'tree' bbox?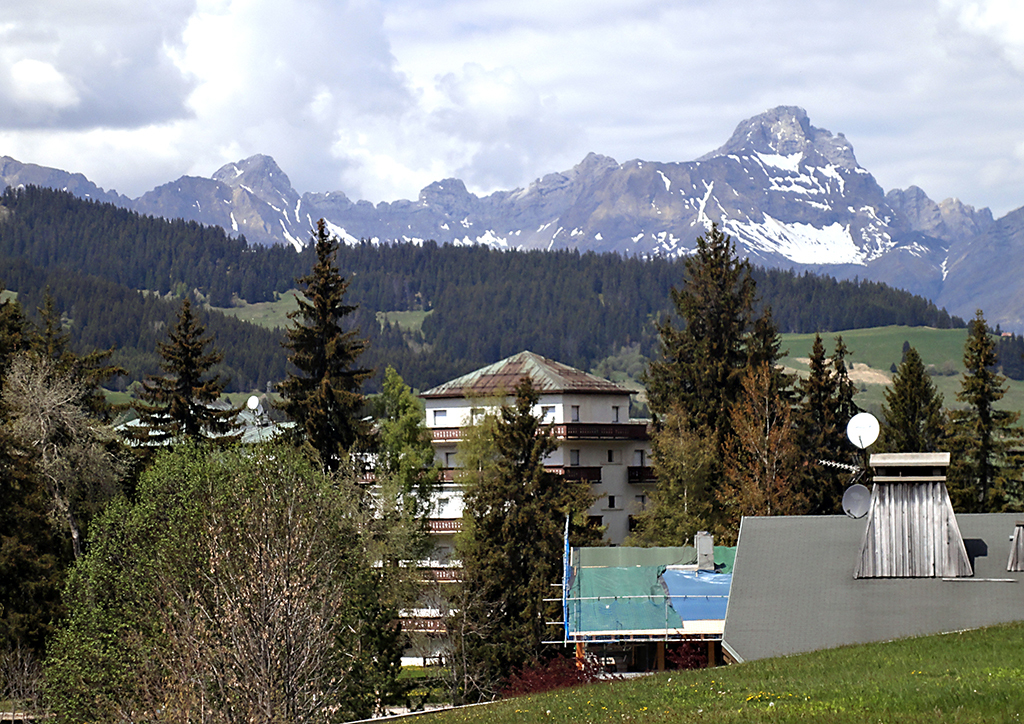
l=0, t=343, r=101, b=580
